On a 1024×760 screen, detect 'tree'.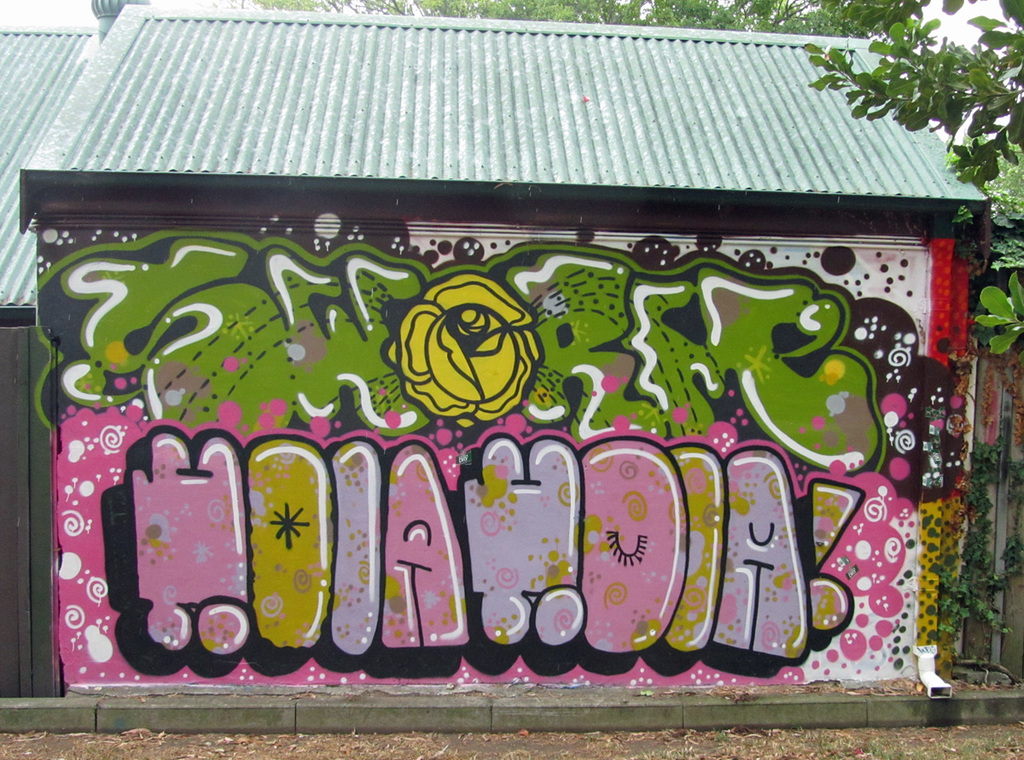
detection(231, 0, 934, 54).
